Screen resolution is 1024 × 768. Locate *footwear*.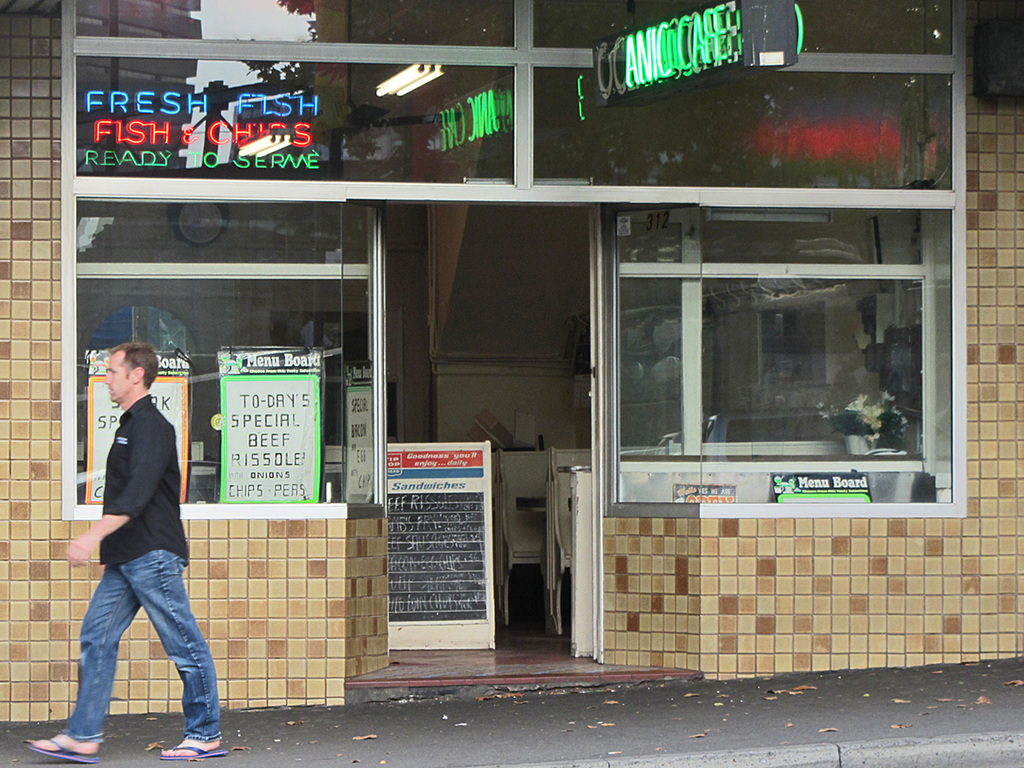
BBox(25, 739, 93, 761).
